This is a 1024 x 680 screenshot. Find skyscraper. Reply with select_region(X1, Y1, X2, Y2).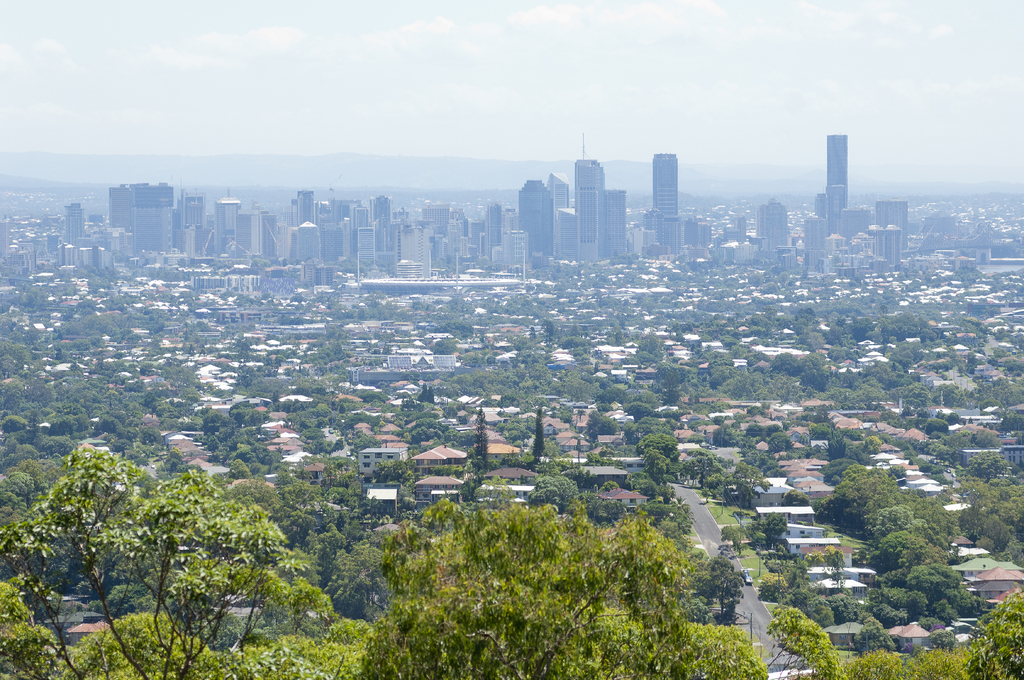
select_region(282, 191, 322, 276).
